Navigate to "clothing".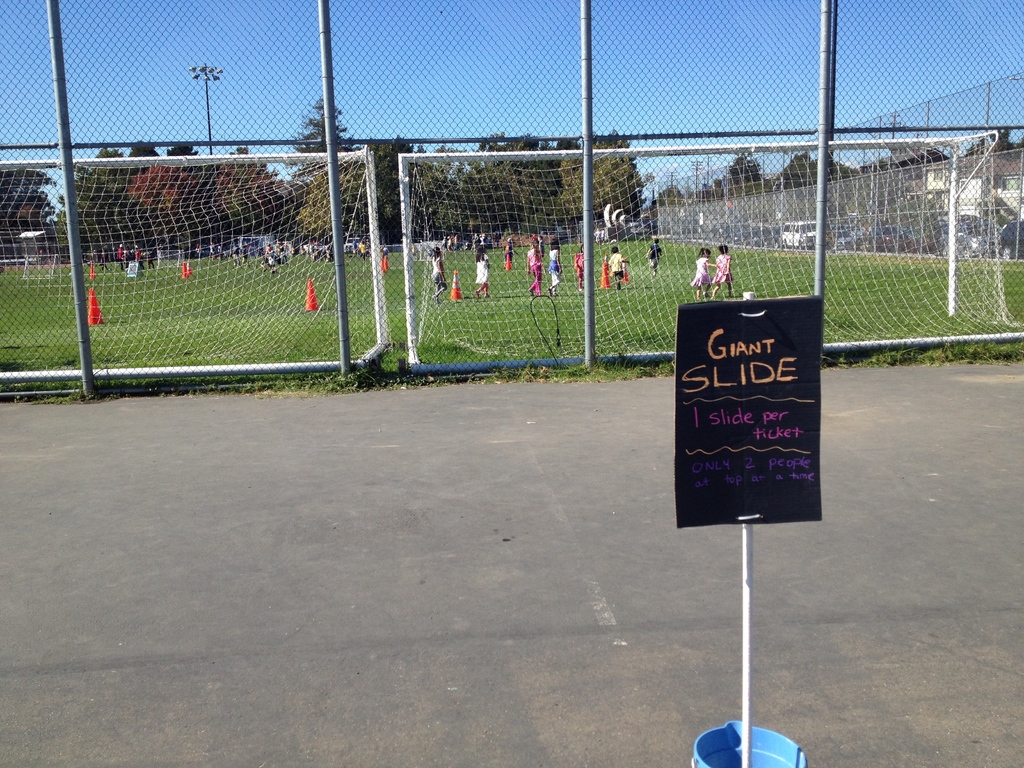
Navigation target: detection(547, 248, 566, 289).
